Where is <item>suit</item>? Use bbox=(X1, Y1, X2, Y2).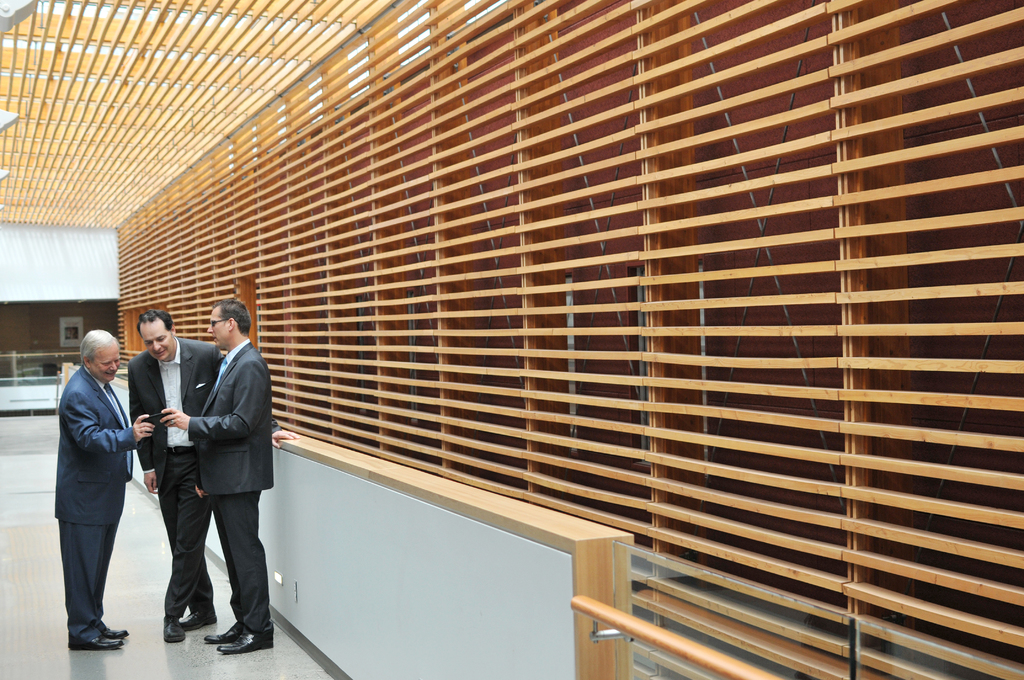
bbox=(55, 364, 136, 644).
